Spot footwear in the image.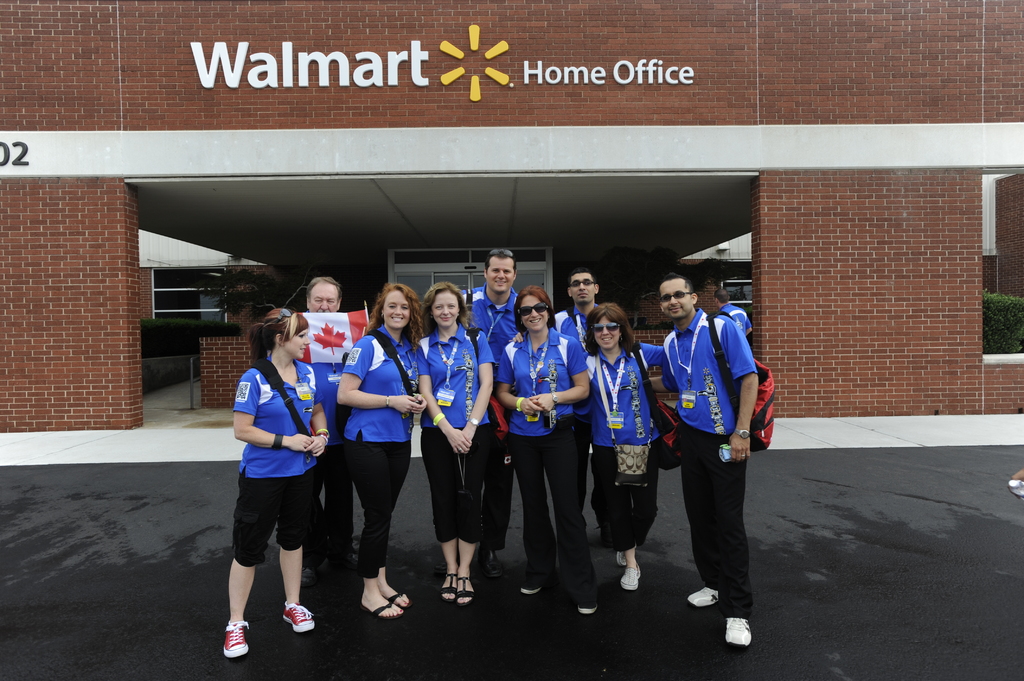
footwear found at box=[687, 589, 719, 609].
